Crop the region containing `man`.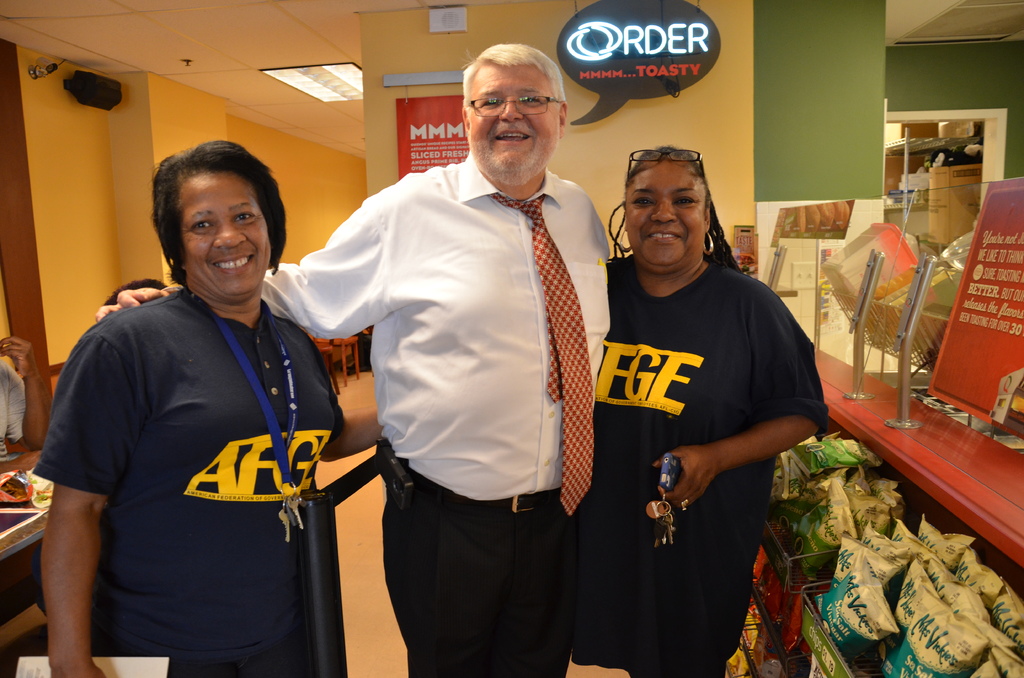
Crop region: box(95, 44, 610, 677).
